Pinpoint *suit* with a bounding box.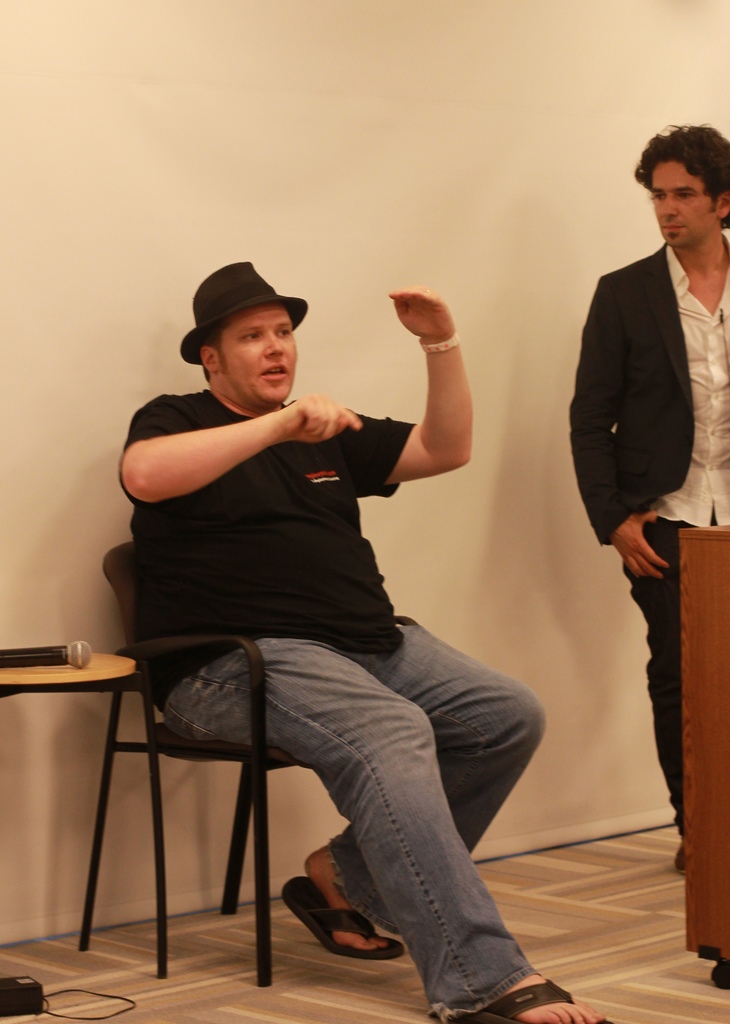
[left=571, top=143, right=722, bottom=724].
